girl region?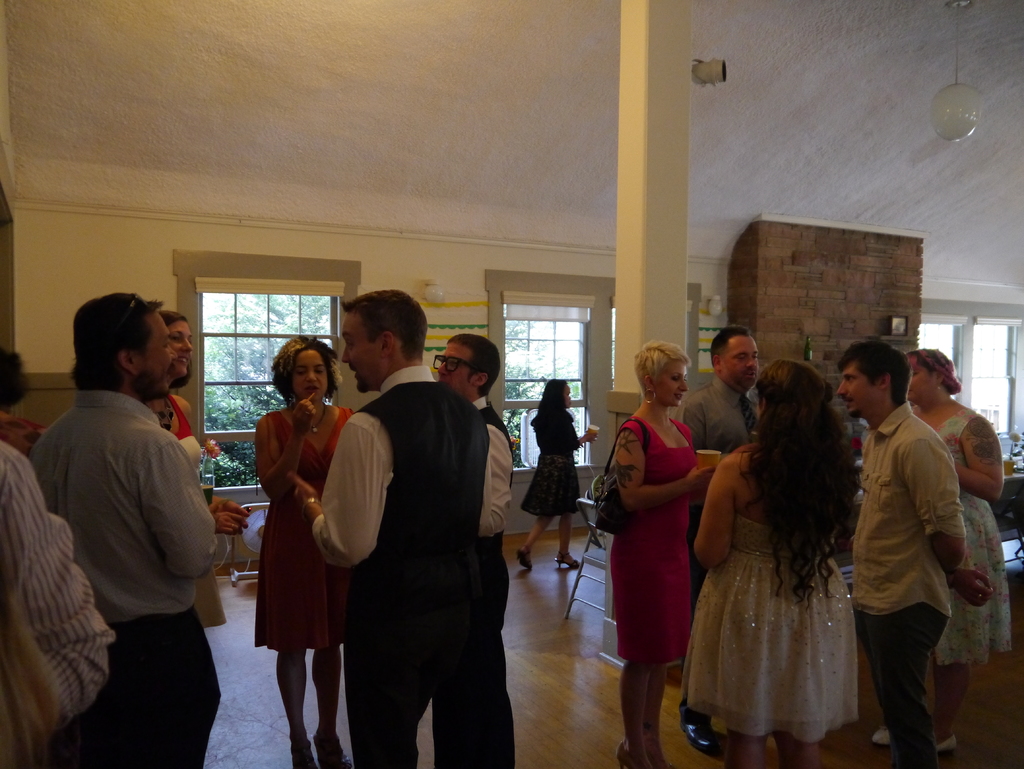
box=[162, 309, 205, 452]
